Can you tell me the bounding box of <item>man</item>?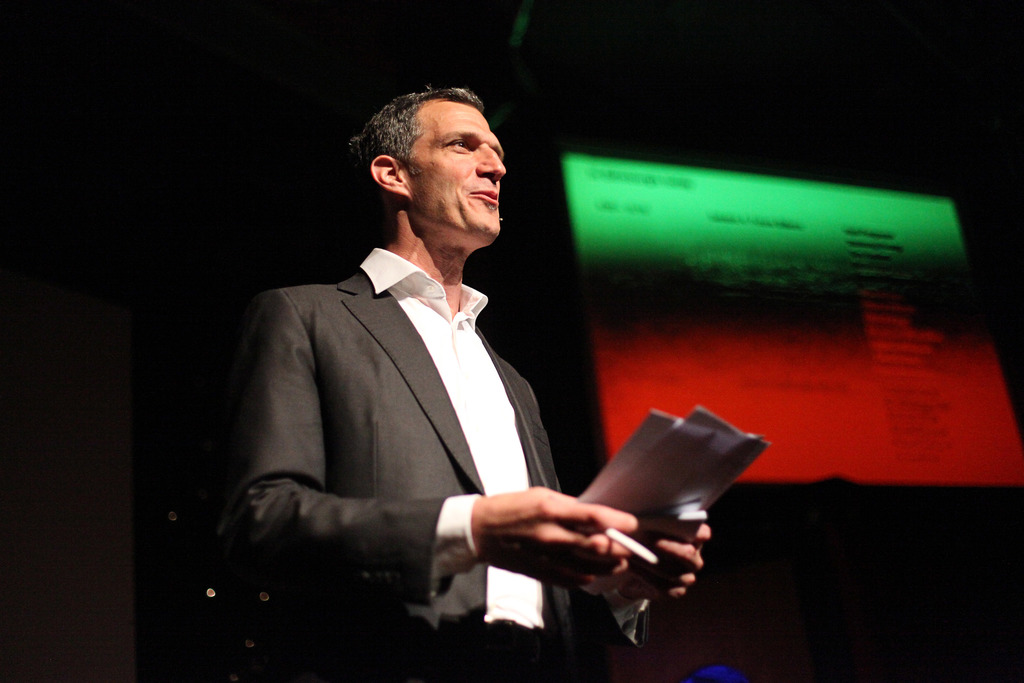
(left=212, top=91, right=625, bottom=650).
